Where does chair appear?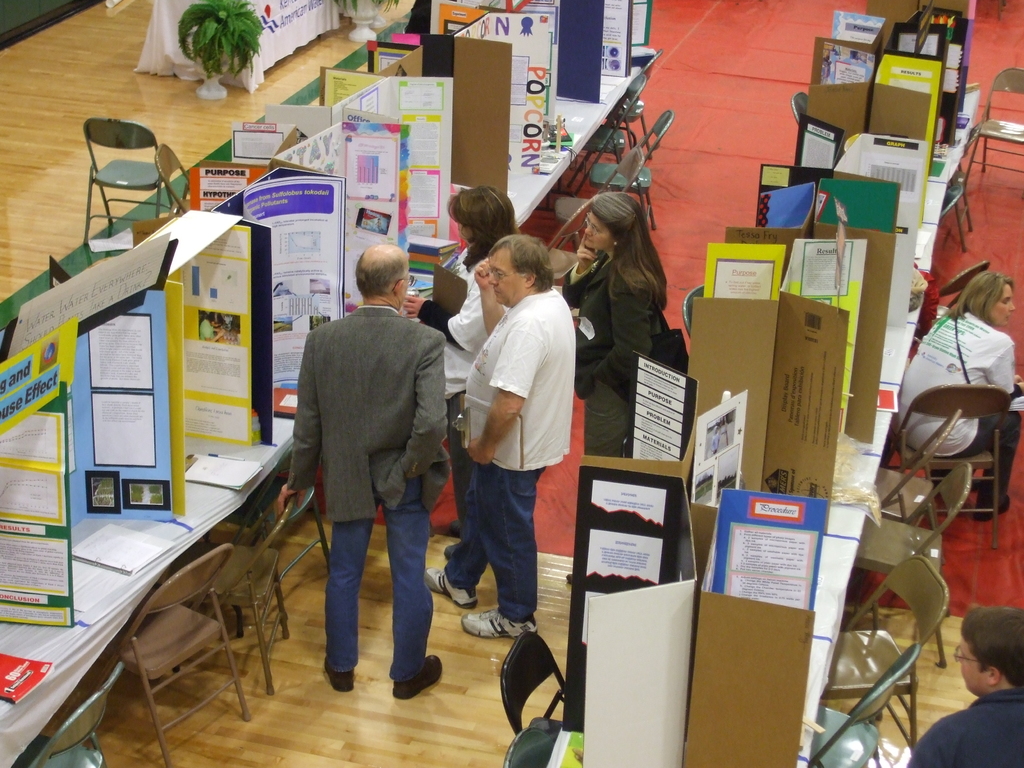
Appears at l=890, t=381, r=1012, b=550.
